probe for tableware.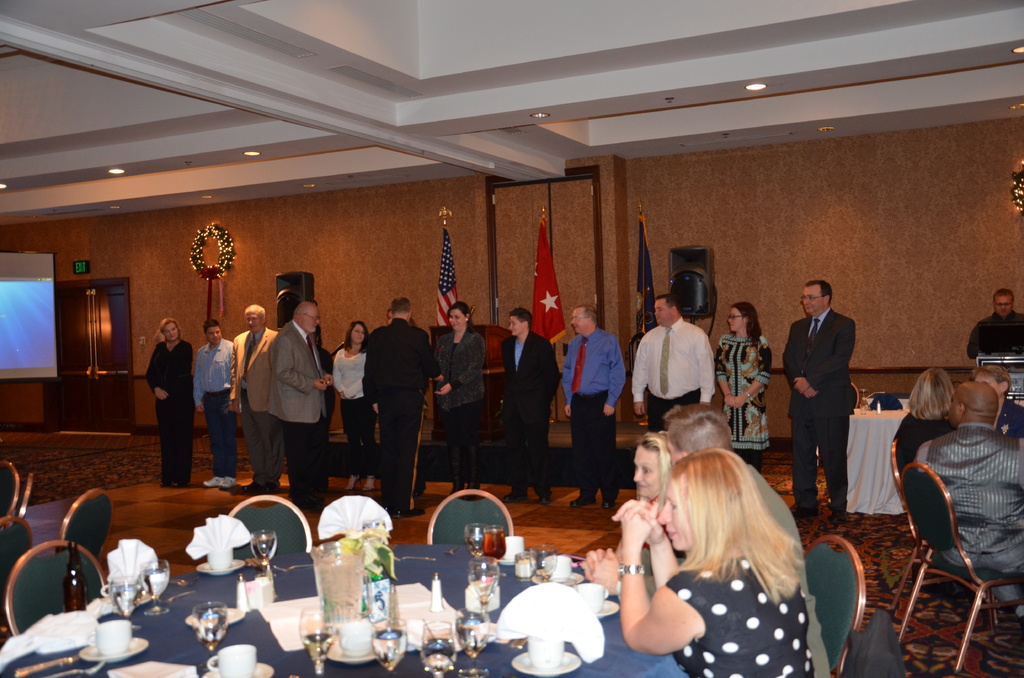
Probe result: crop(201, 547, 248, 574).
